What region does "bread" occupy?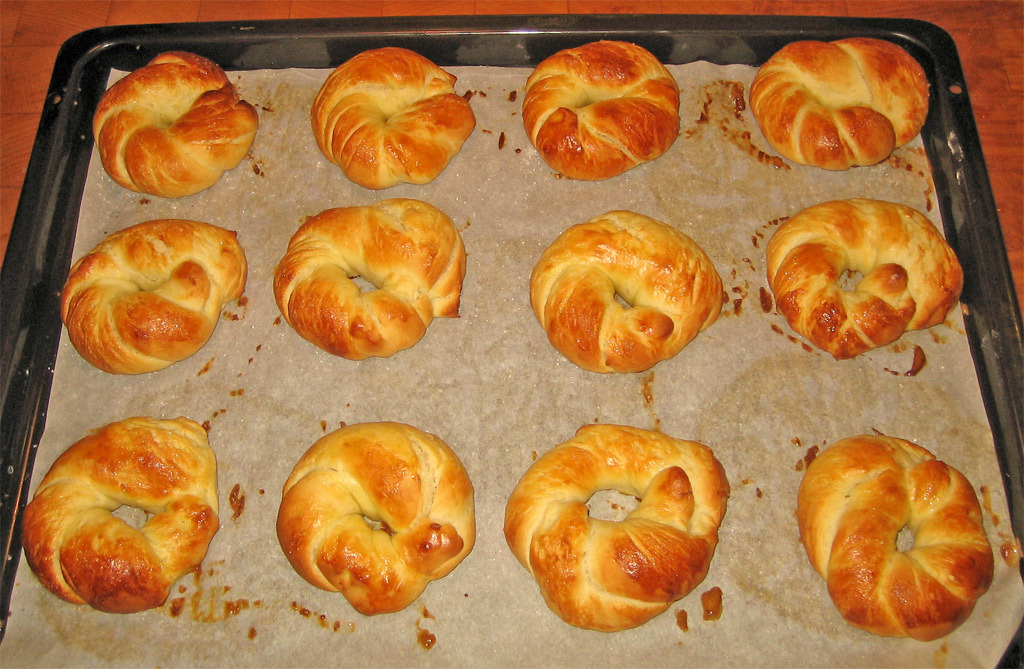
(x1=755, y1=35, x2=926, y2=171).
